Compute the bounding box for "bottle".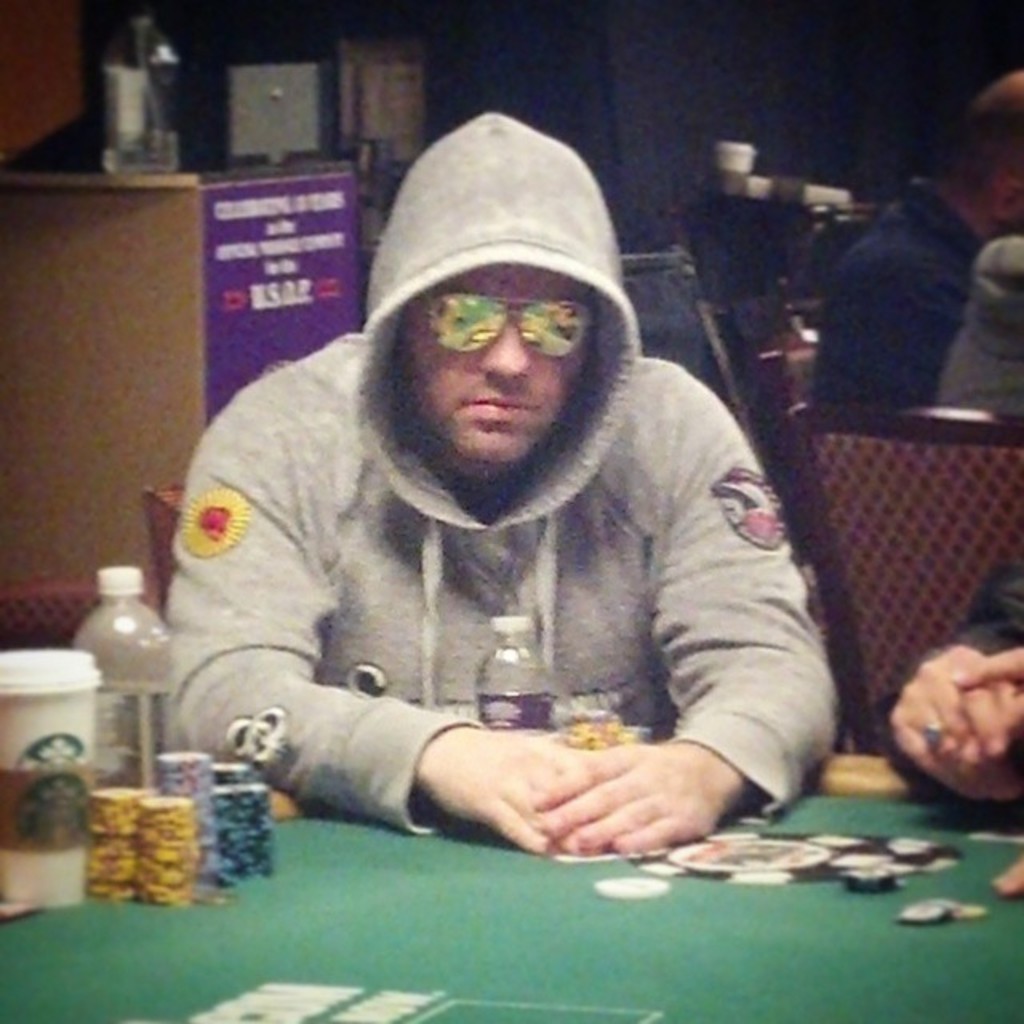
crop(74, 563, 186, 792).
